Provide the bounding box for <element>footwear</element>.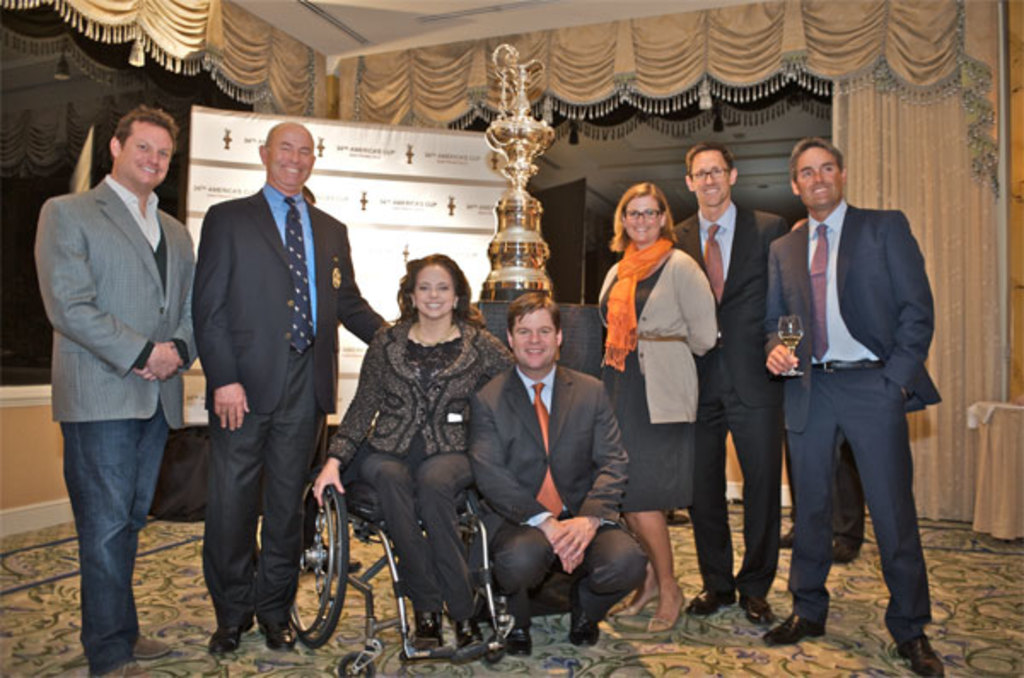
box=[572, 586, 606, 646].
